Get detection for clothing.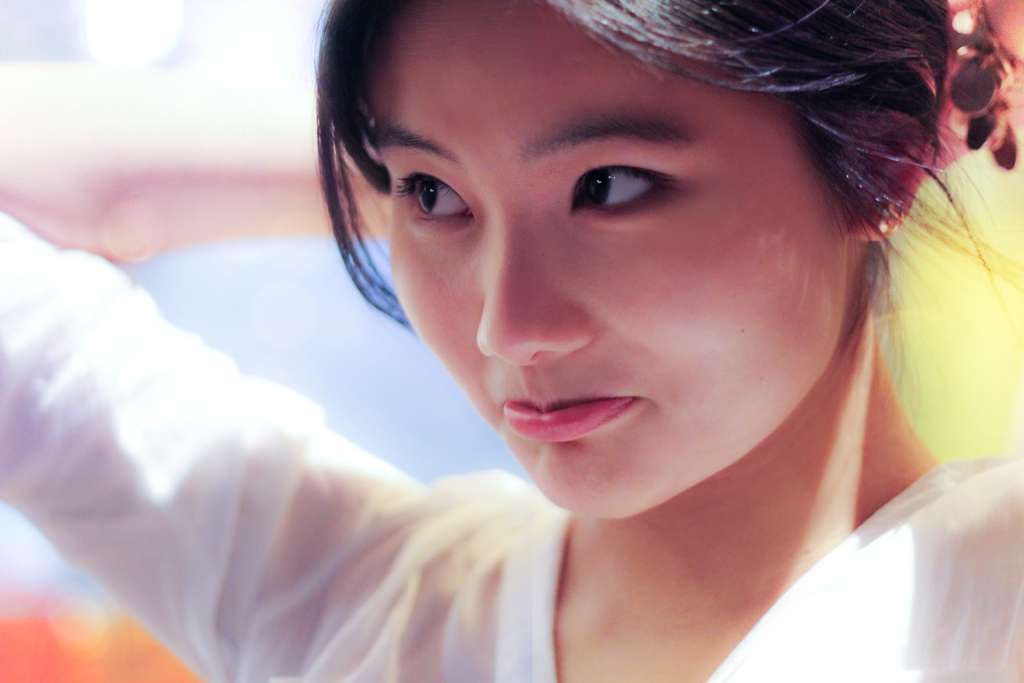
Detection: BBox(0, 210, 1020, 682).
